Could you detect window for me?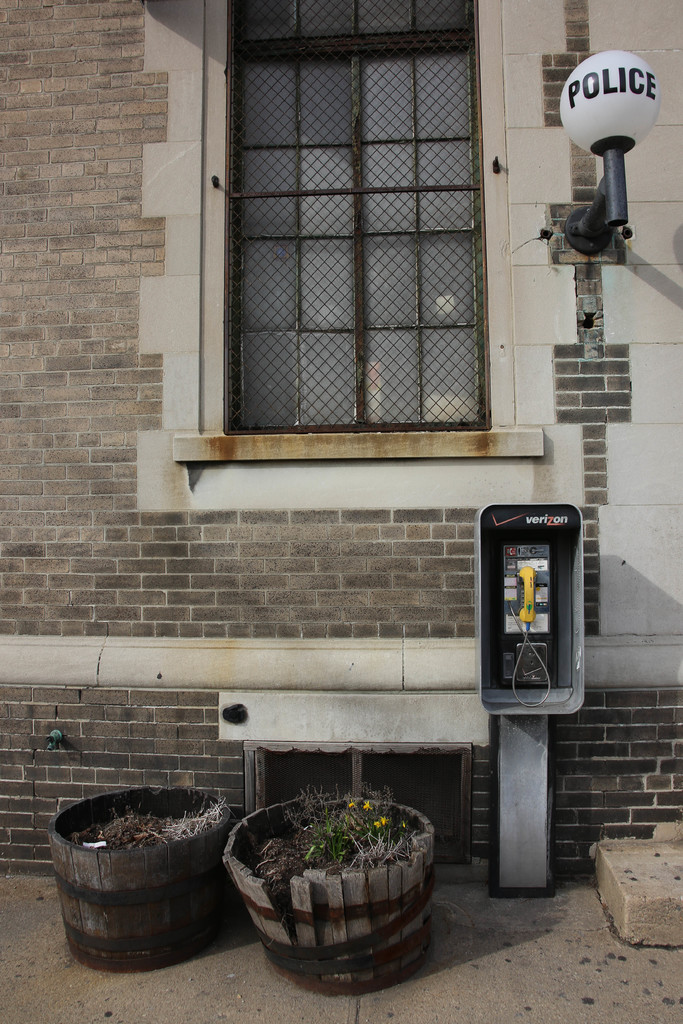
Detection result: l=228, t=0, r=493, b=432.
